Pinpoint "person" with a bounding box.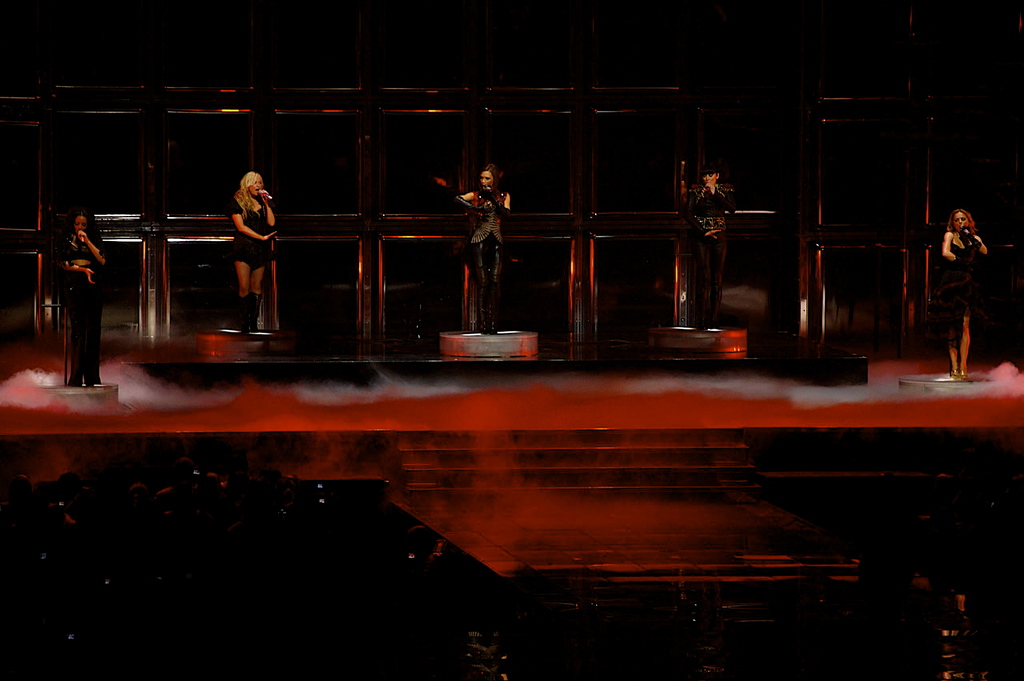
box(227, 167, 280, 330).
